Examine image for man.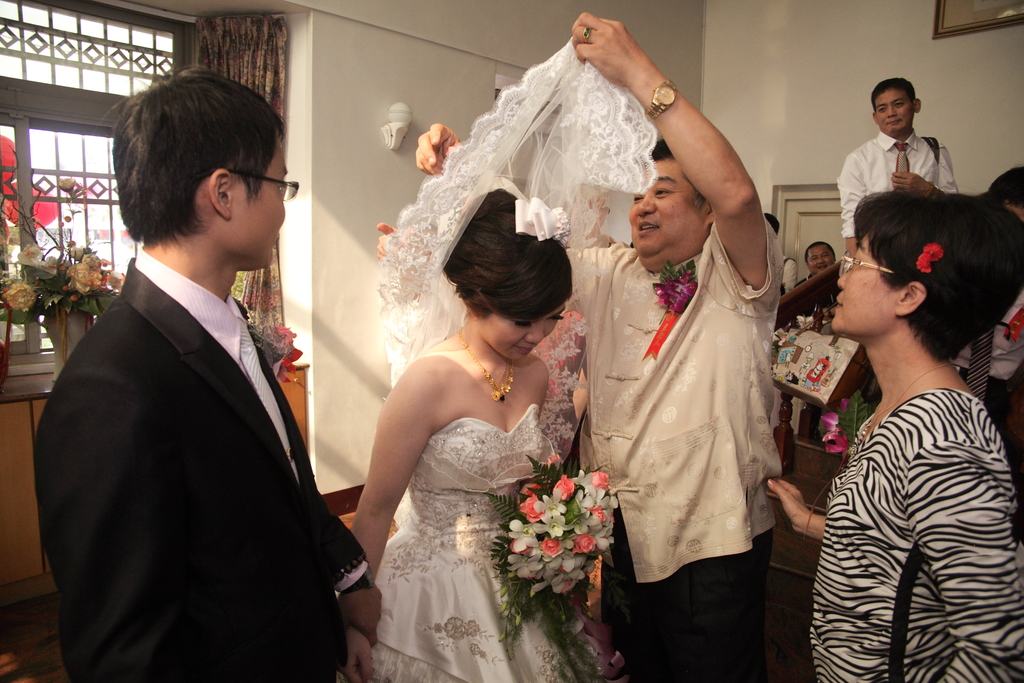
Examination result: BBox(396, 4, 794, 682).
